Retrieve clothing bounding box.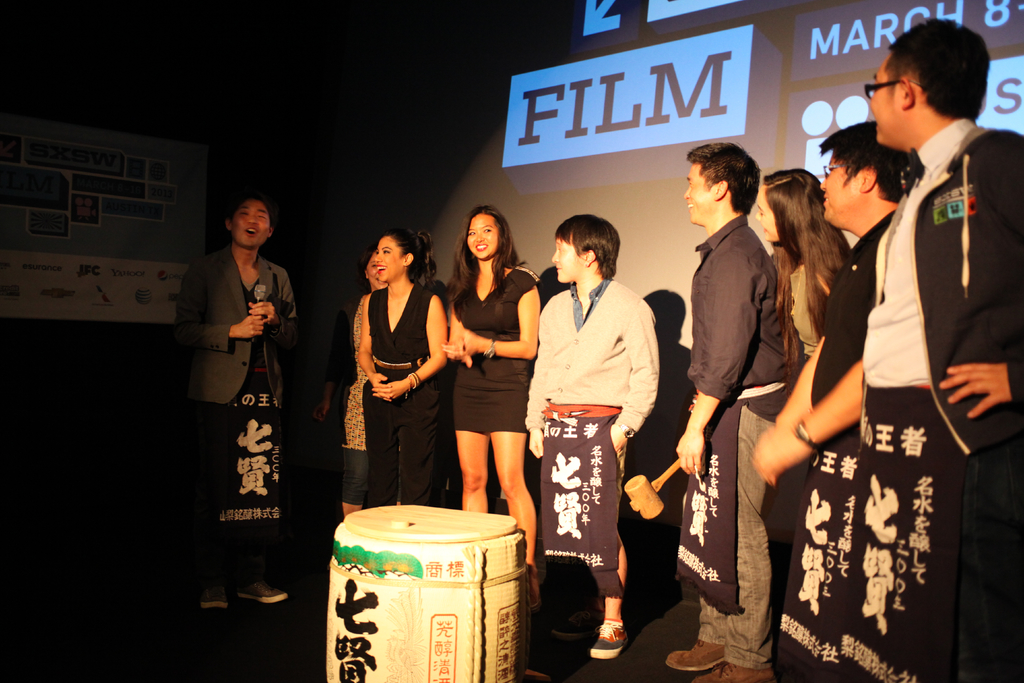
Bounding box: bbox(658, 222, 812, 680).
